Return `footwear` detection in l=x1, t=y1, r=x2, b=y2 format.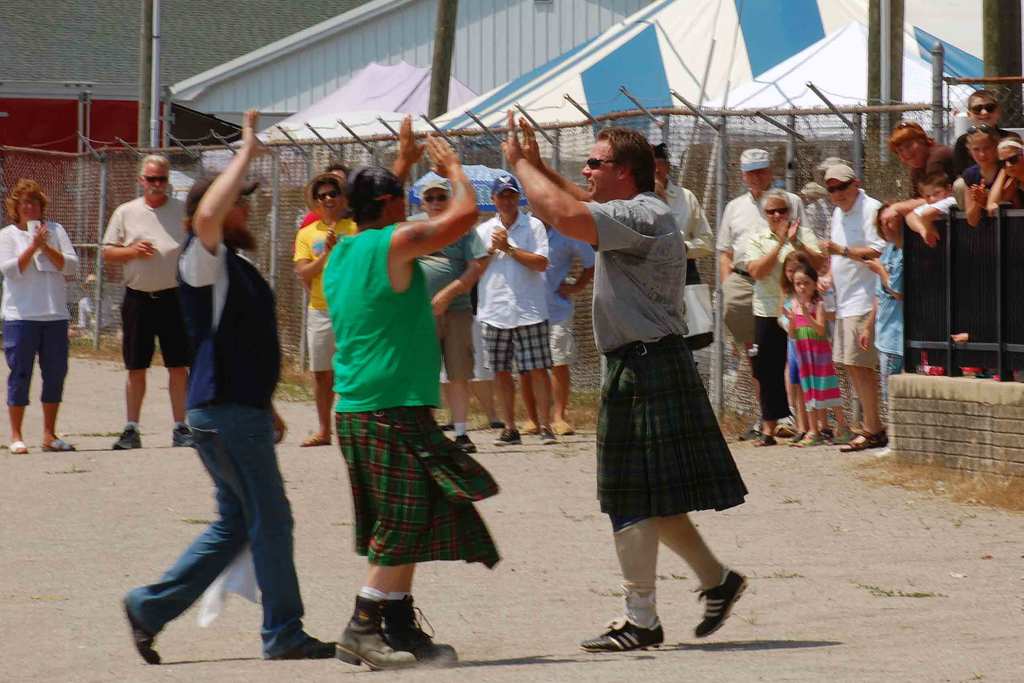
l=572, t=616, r=662, b=654.
